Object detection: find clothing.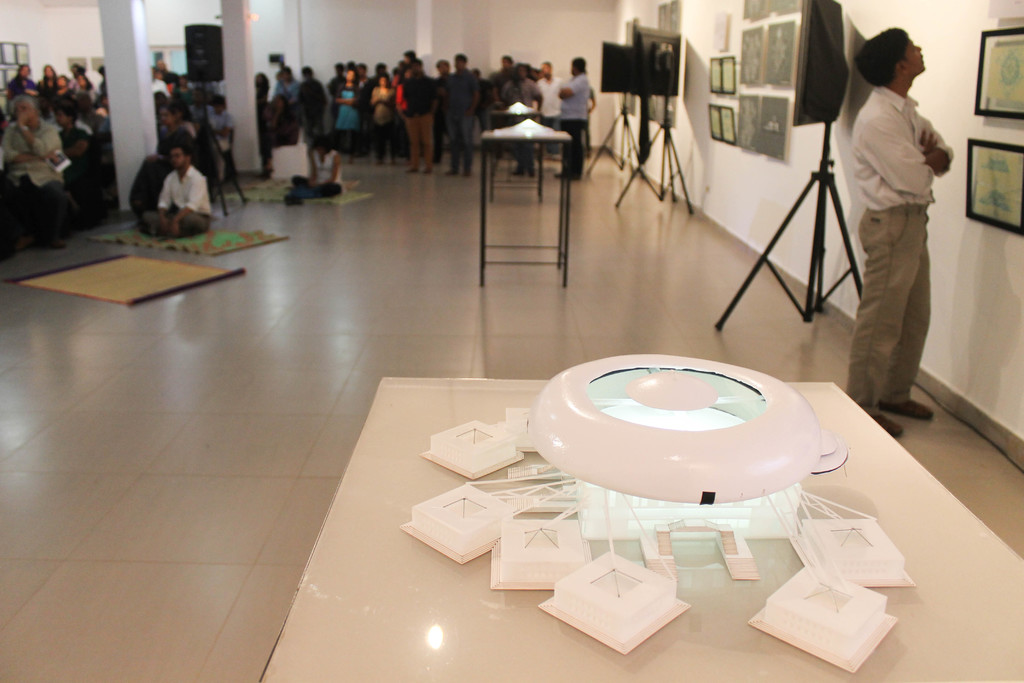
locate(557, 72, 588, 179).
